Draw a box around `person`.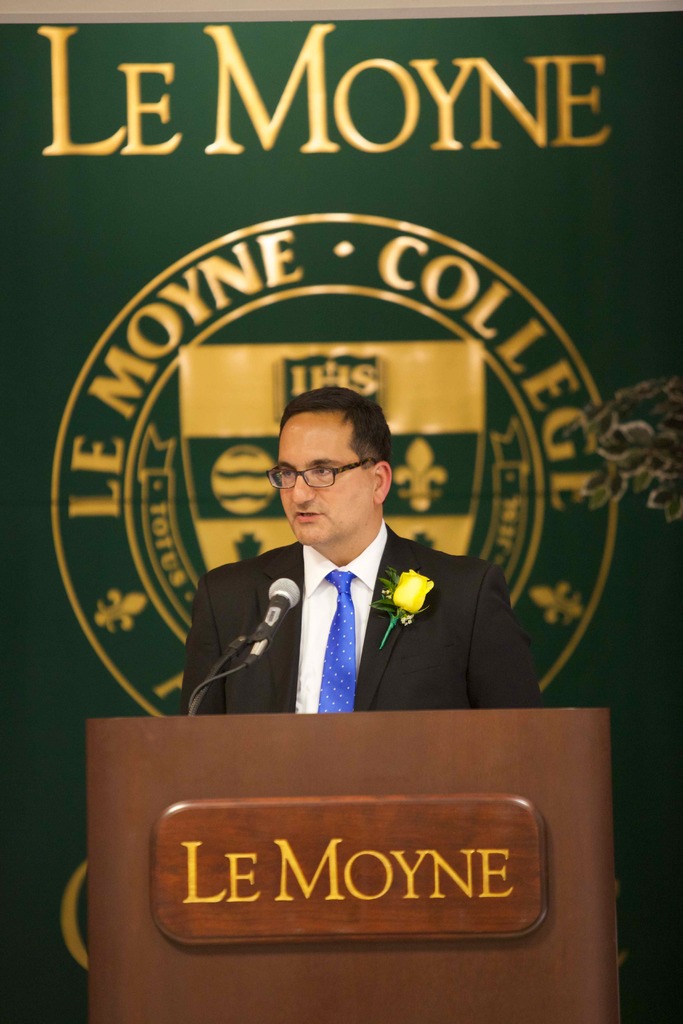
box=[177, 386, 534, 715].
